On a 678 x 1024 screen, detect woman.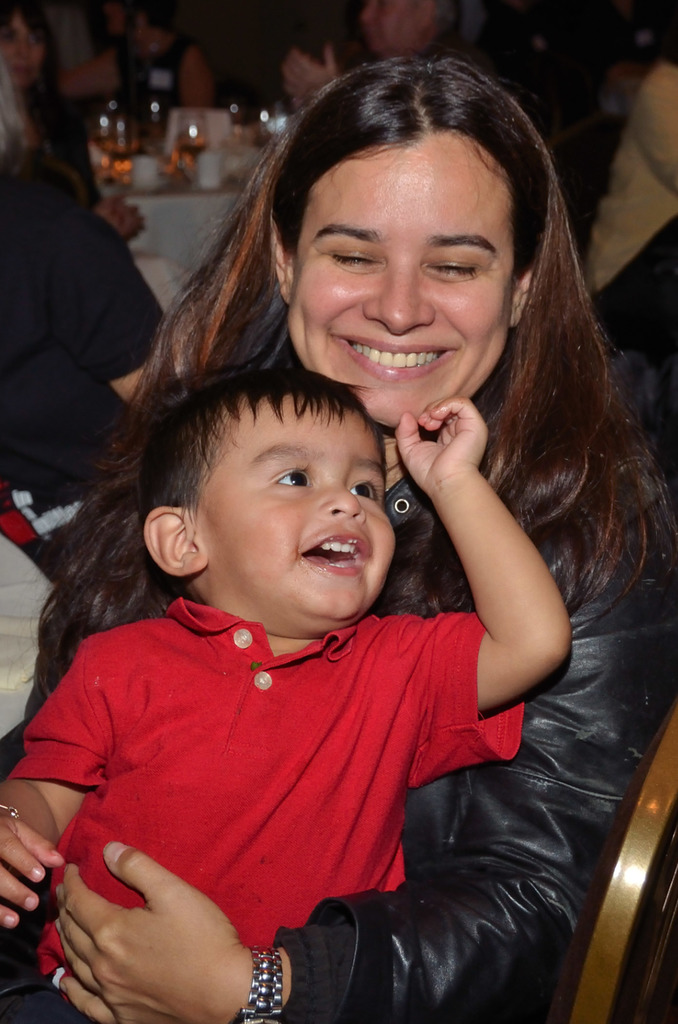
x1=39 y1=77 x2=639 y2=1023.
